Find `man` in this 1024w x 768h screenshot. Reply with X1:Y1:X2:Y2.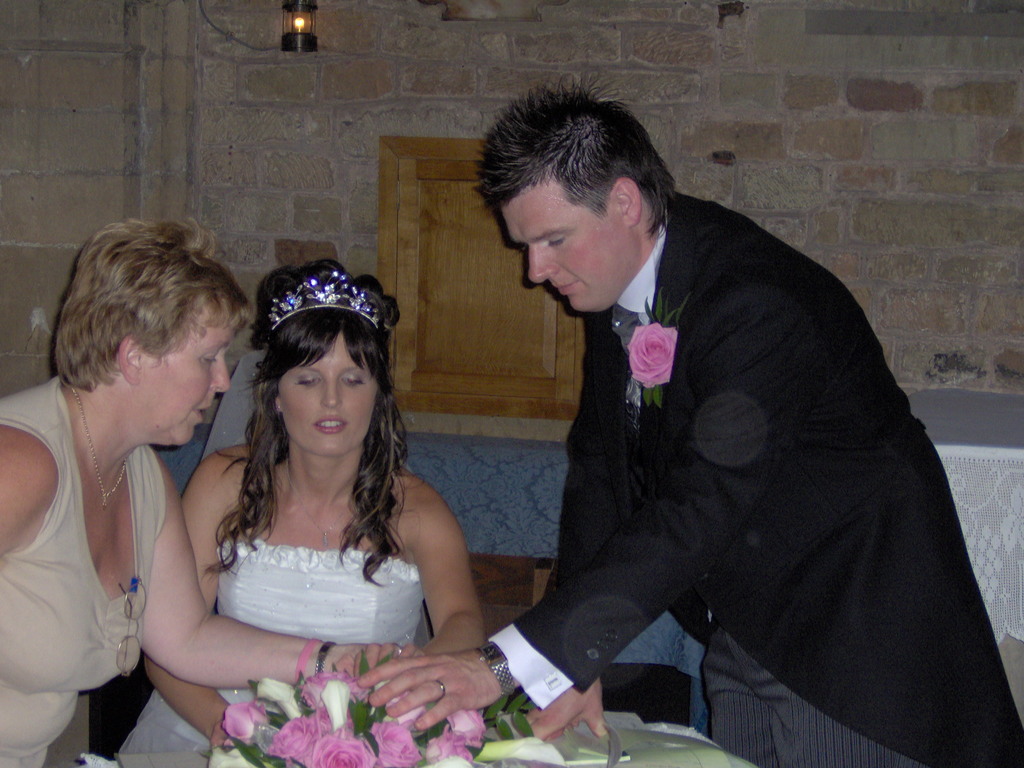
339:68:1023:767.
